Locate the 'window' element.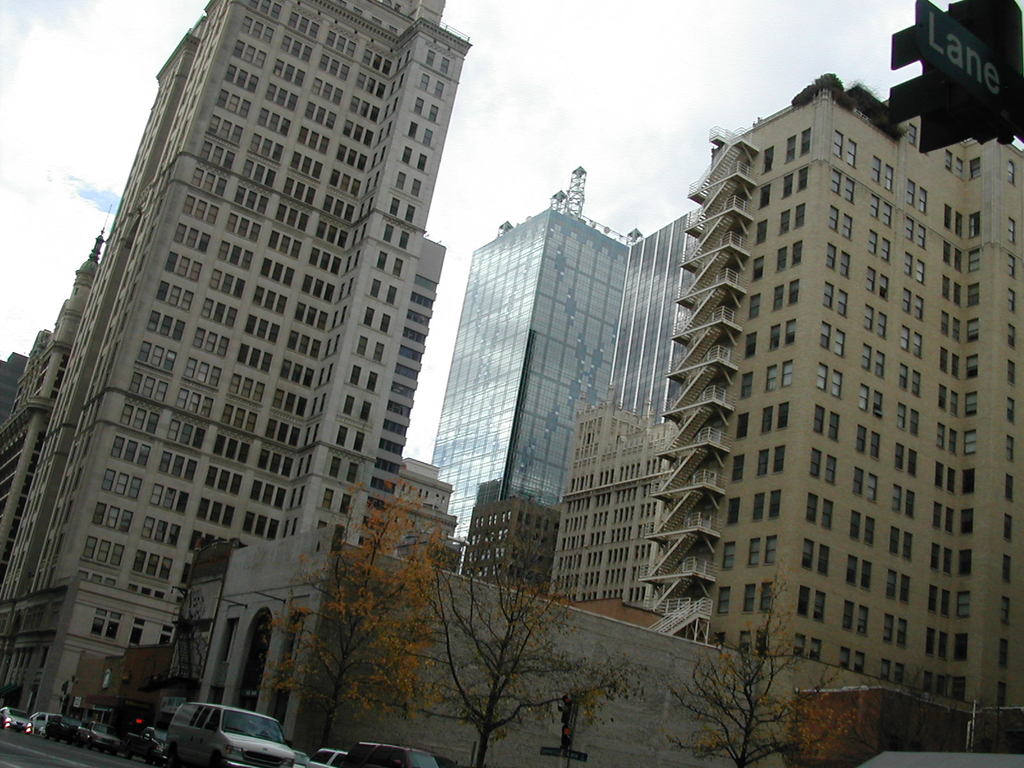
Element bbox: x1=928 y1=539 x2=943 y2=572.
